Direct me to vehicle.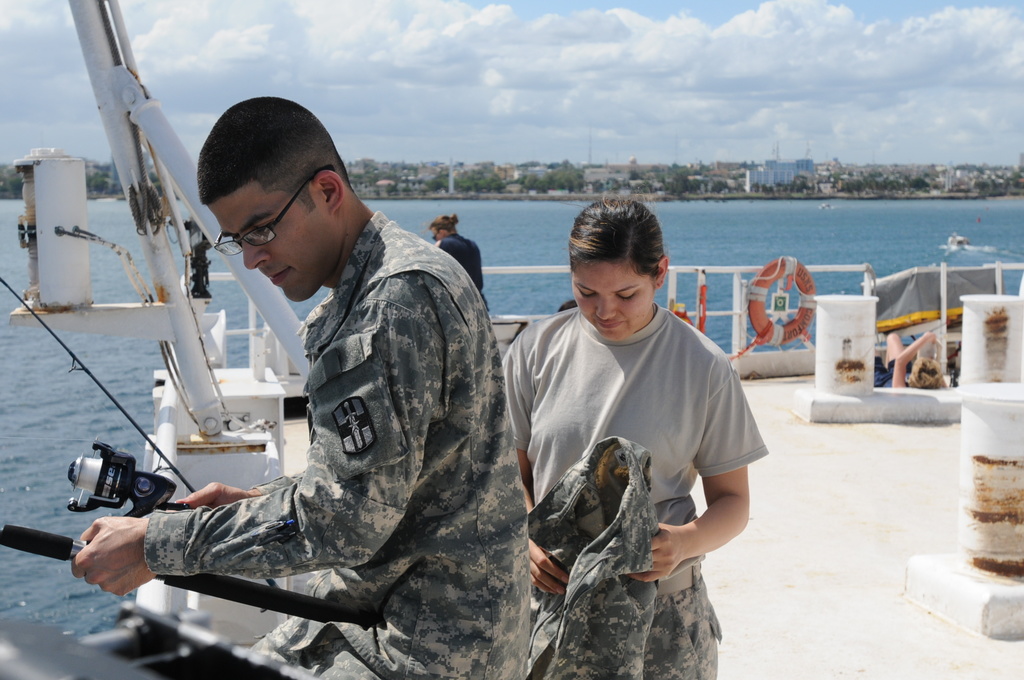
Direction: <region>0, 0, 1023, 679</region>.
